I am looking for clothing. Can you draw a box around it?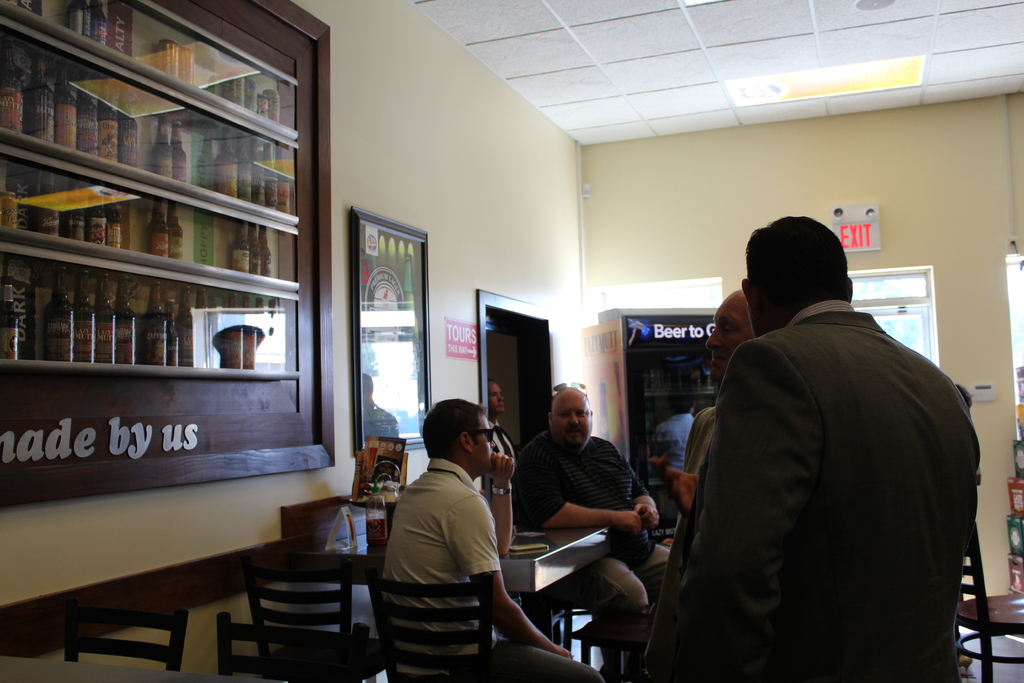
Sure, the bounding box is (499,420,667,646).
